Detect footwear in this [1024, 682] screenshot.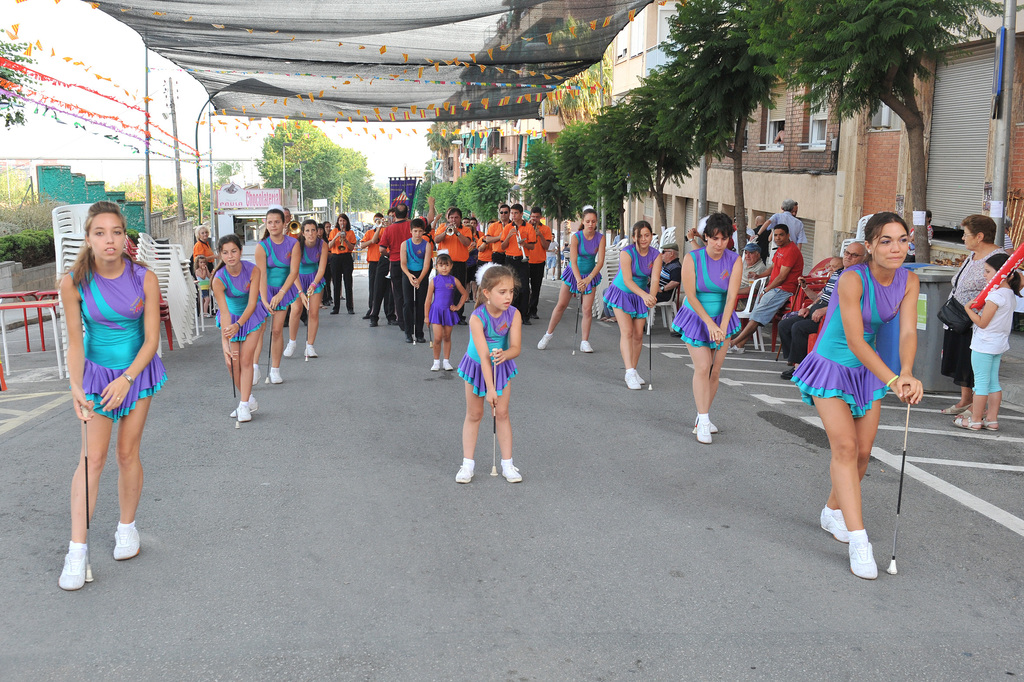
Detection: [430, 358, 440, 372].
